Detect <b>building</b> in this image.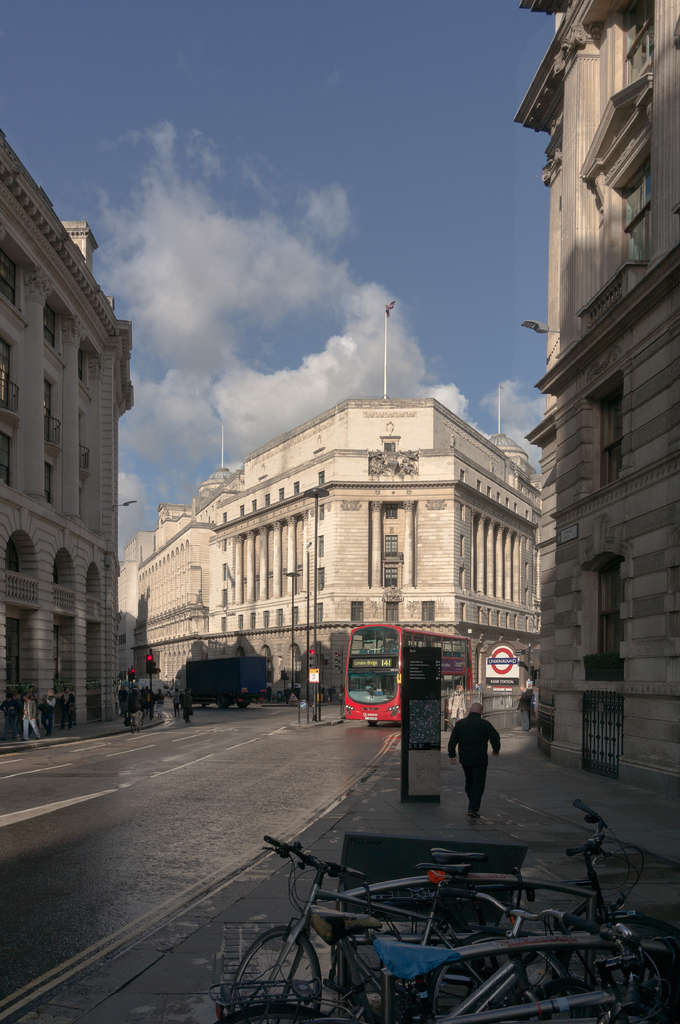
Detection: [0, 131, 135, 739].
